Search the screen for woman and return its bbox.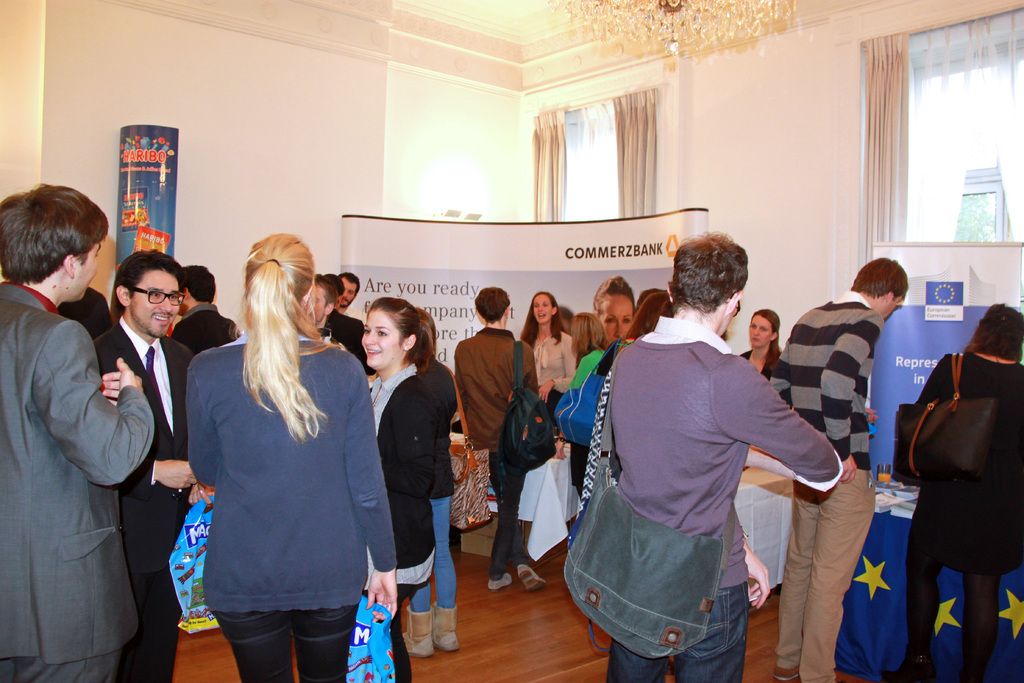
Found: {"left": 596, "top": 276, "right": 635, "bottom": 349}.
